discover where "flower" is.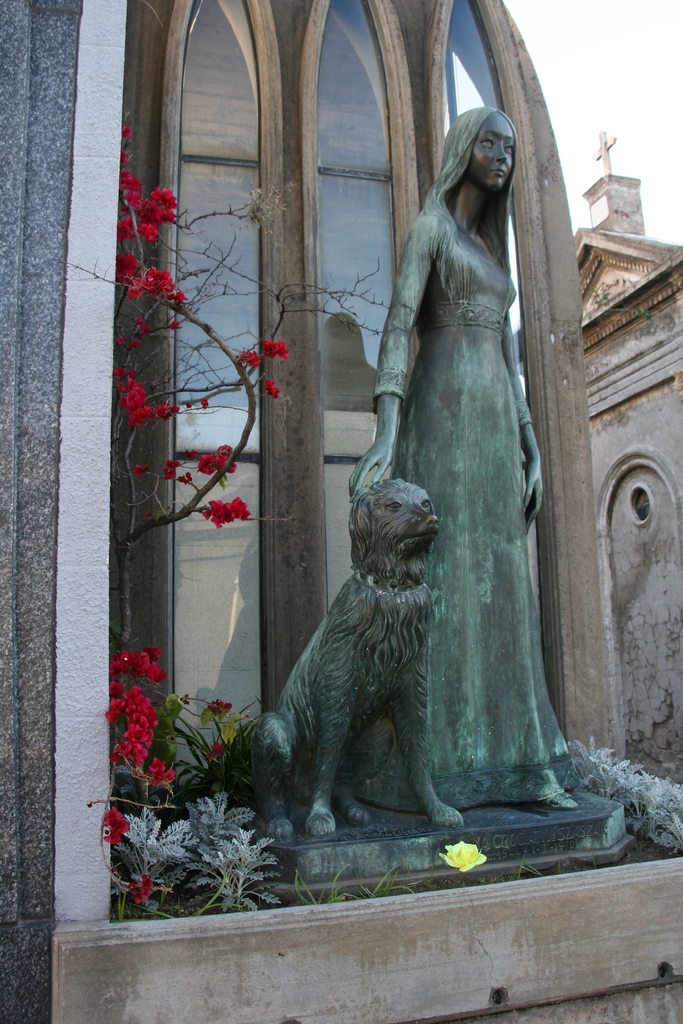
Discovered at 133/868/156/900.
